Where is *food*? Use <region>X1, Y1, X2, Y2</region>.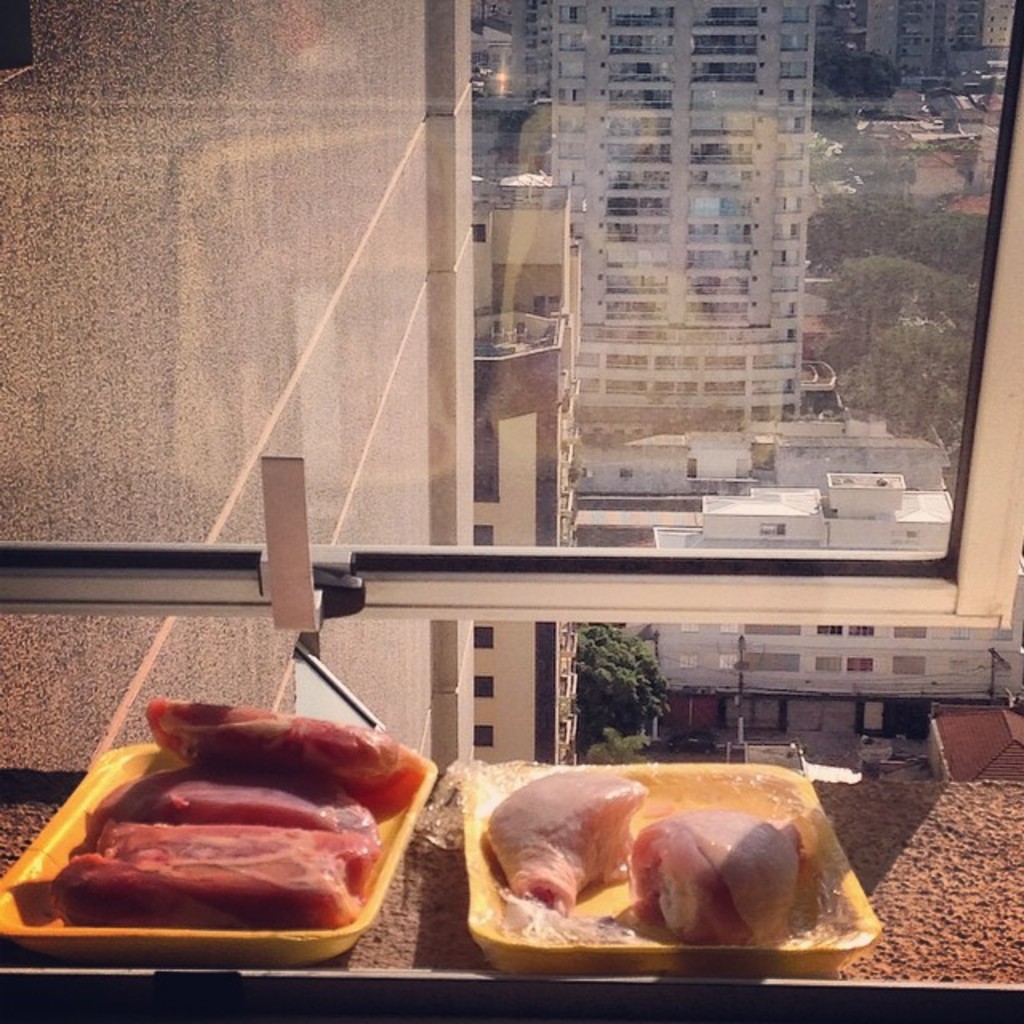
<region>42, 720, 437, 933</region>.
